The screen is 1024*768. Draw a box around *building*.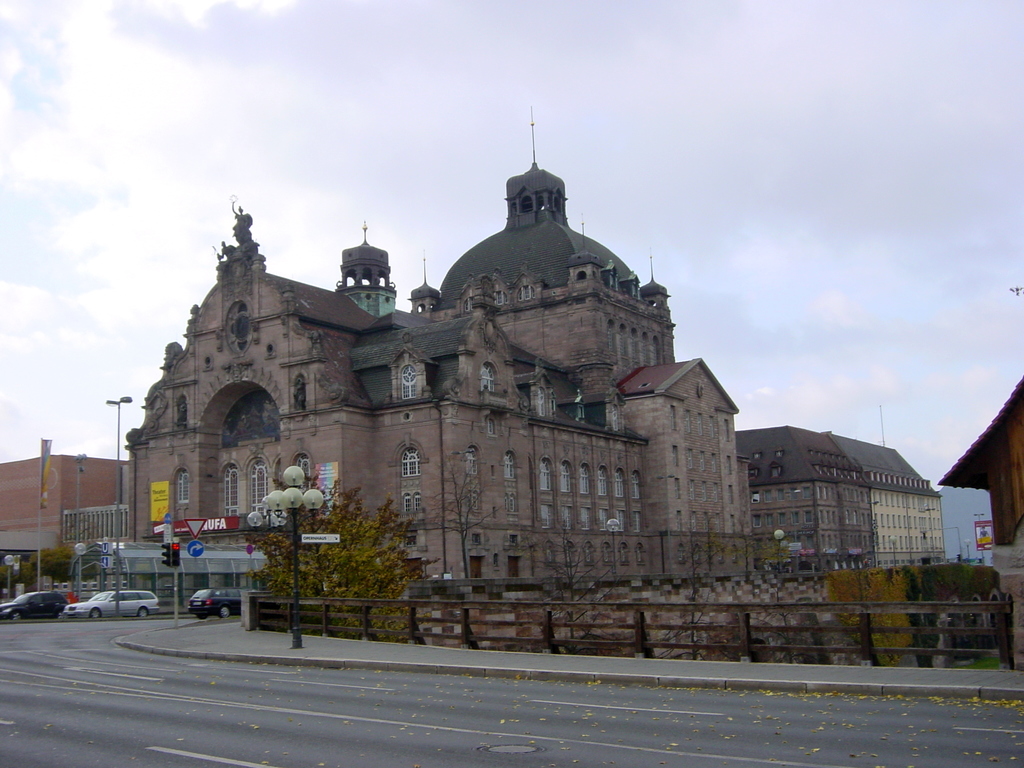
select_region(832, 430, 943, 572).
